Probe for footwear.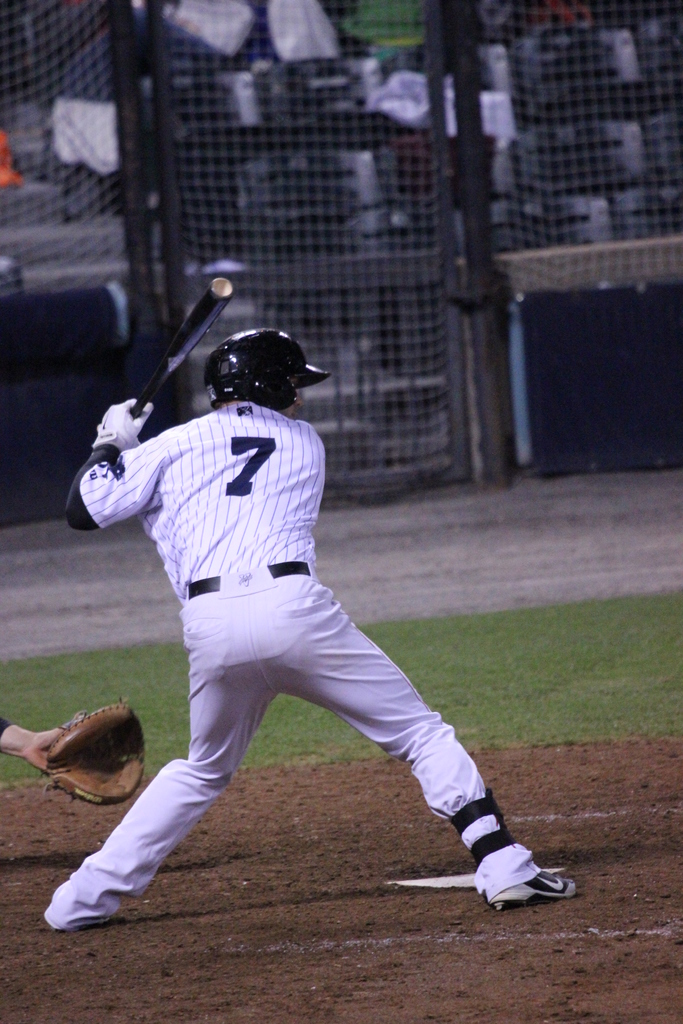
Probe result: {"x1": 490, "y1": 875, "x2": 585, "y2": 914}.
